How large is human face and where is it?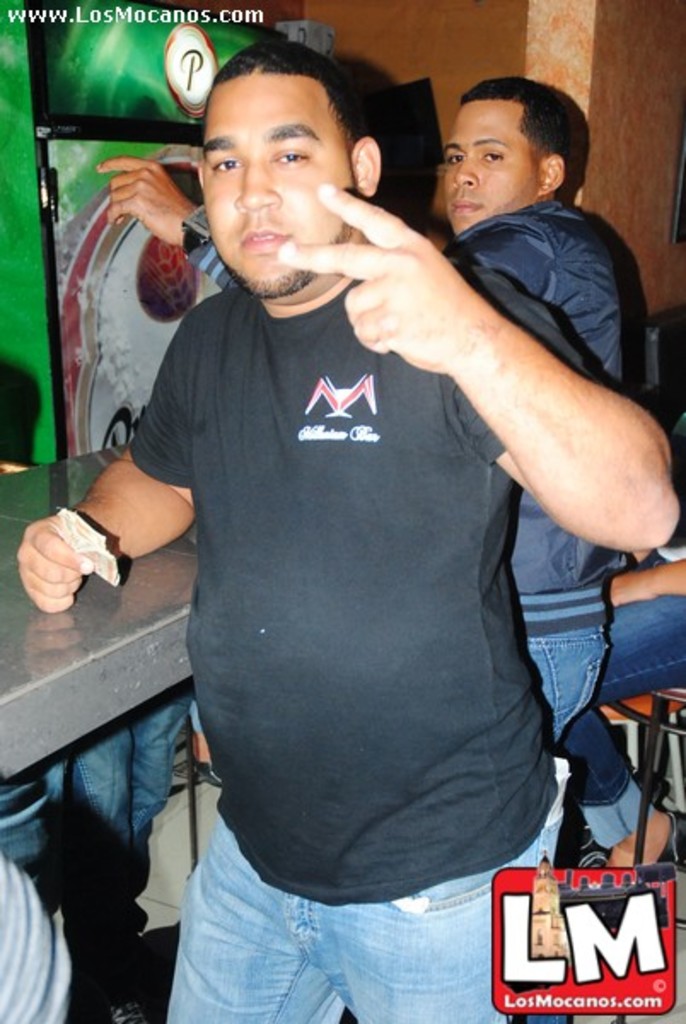
Bounding box: bbox(206, 75, 352, 287).
